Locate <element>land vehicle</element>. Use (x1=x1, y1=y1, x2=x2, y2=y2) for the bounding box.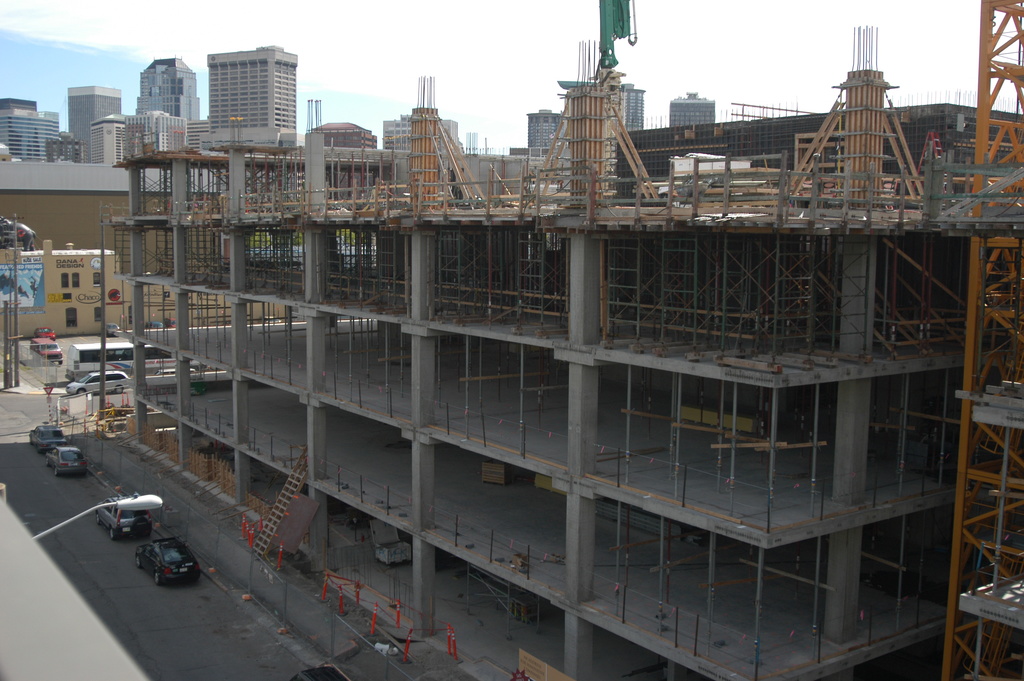
(x1=45, y1=445, x2=86, y2=474).
